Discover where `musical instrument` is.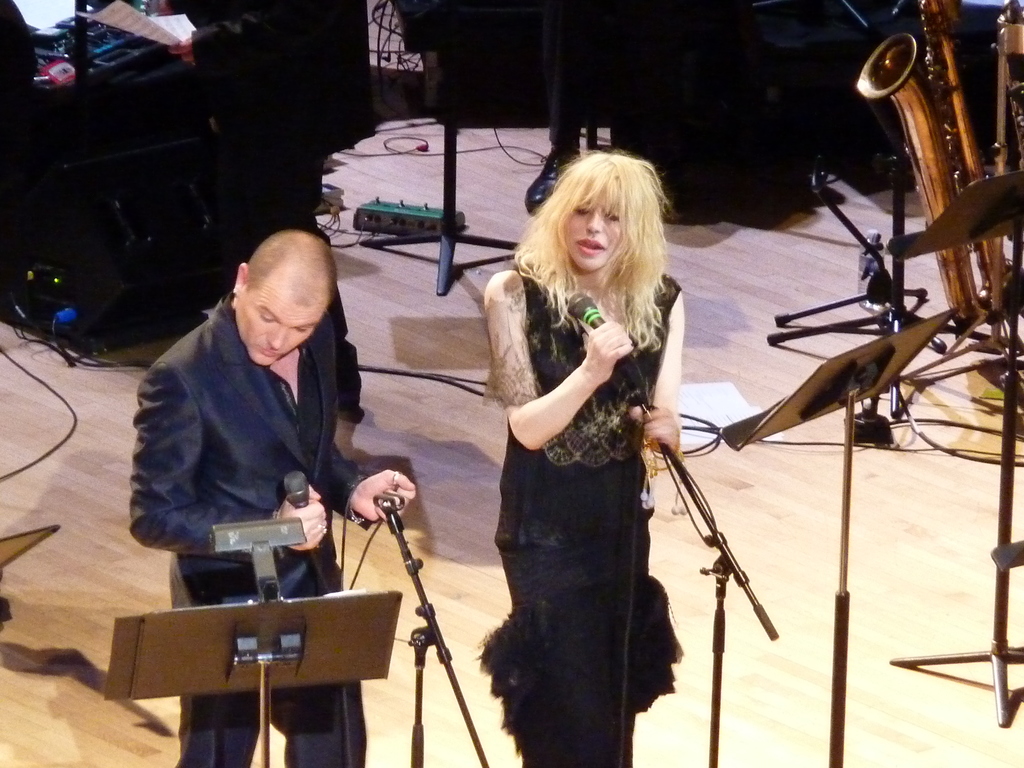
Discovered at box(836, 20, 1014, 310).
